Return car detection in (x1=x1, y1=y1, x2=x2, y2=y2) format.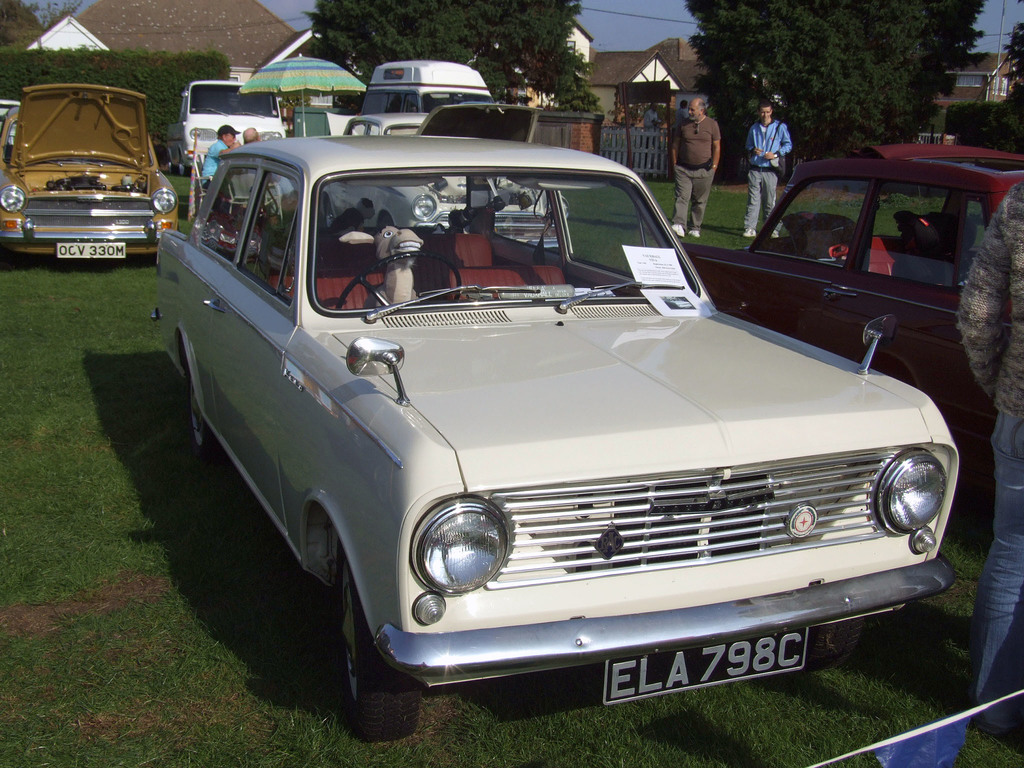
(x1=144, y1=124, x2=957, y2=749).
